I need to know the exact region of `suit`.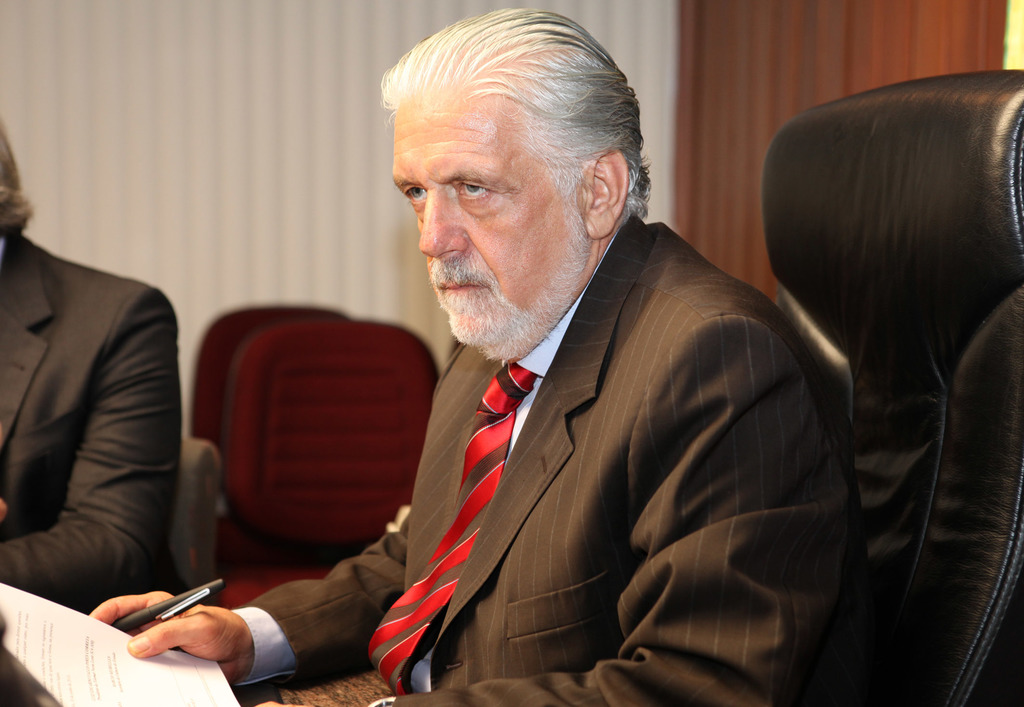
Region: 0 238 189 615.
